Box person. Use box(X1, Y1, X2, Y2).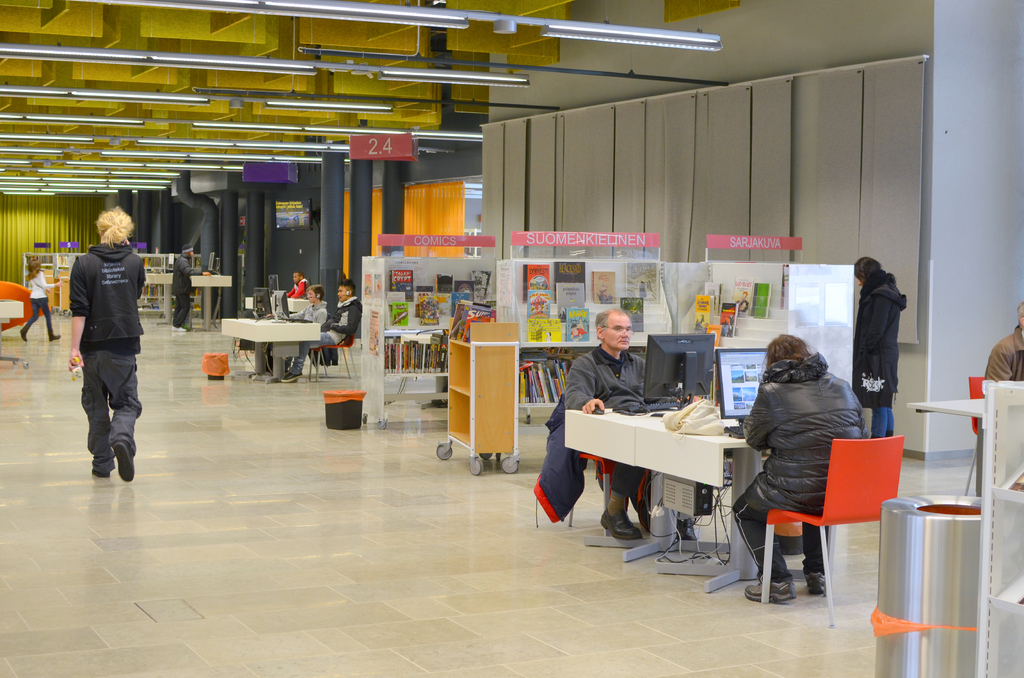
box(852, 255, 908, 441).
